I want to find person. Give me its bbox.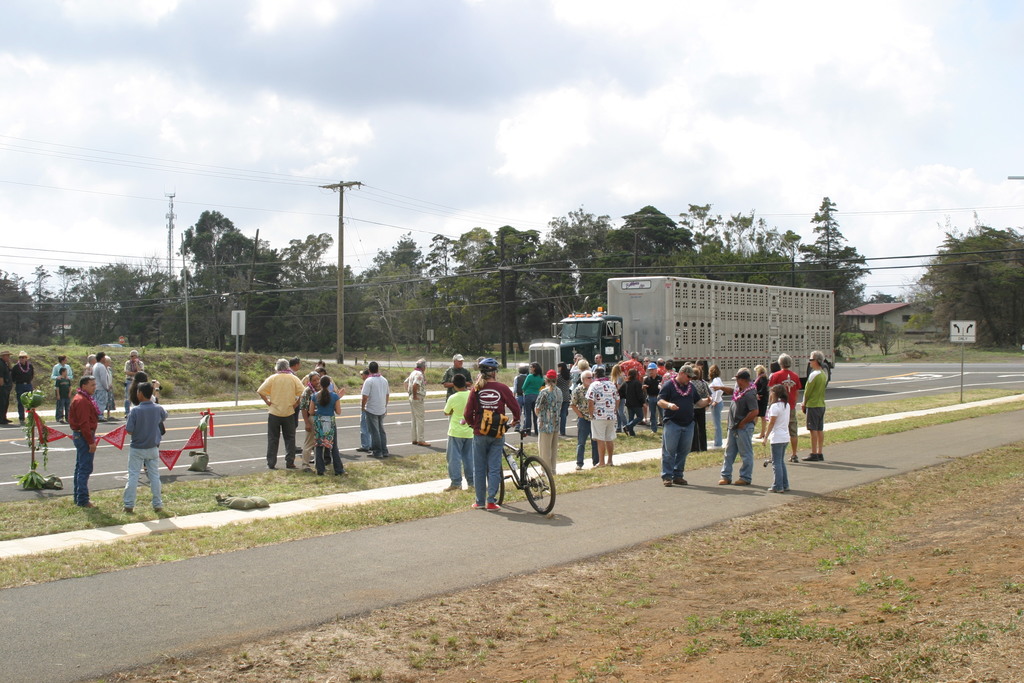
655, 360, 714, 493.
